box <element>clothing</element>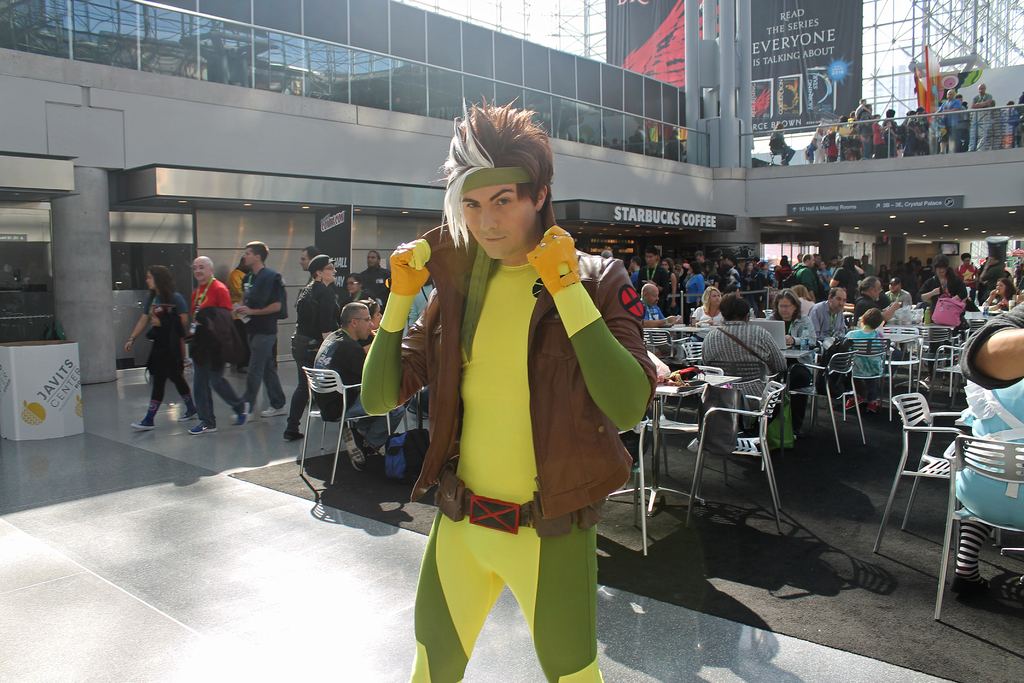
x1=699, y1=320, x2=779, y2=376
